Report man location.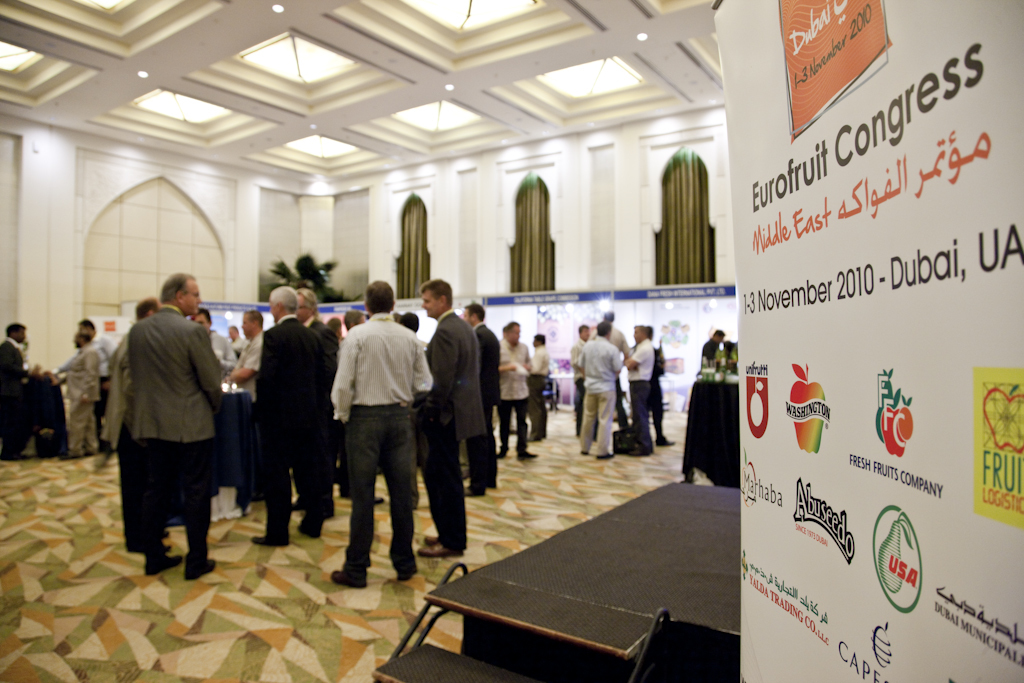
Report: {"left": 89, "top": 316, "right": 115, "bottom": 453}.
